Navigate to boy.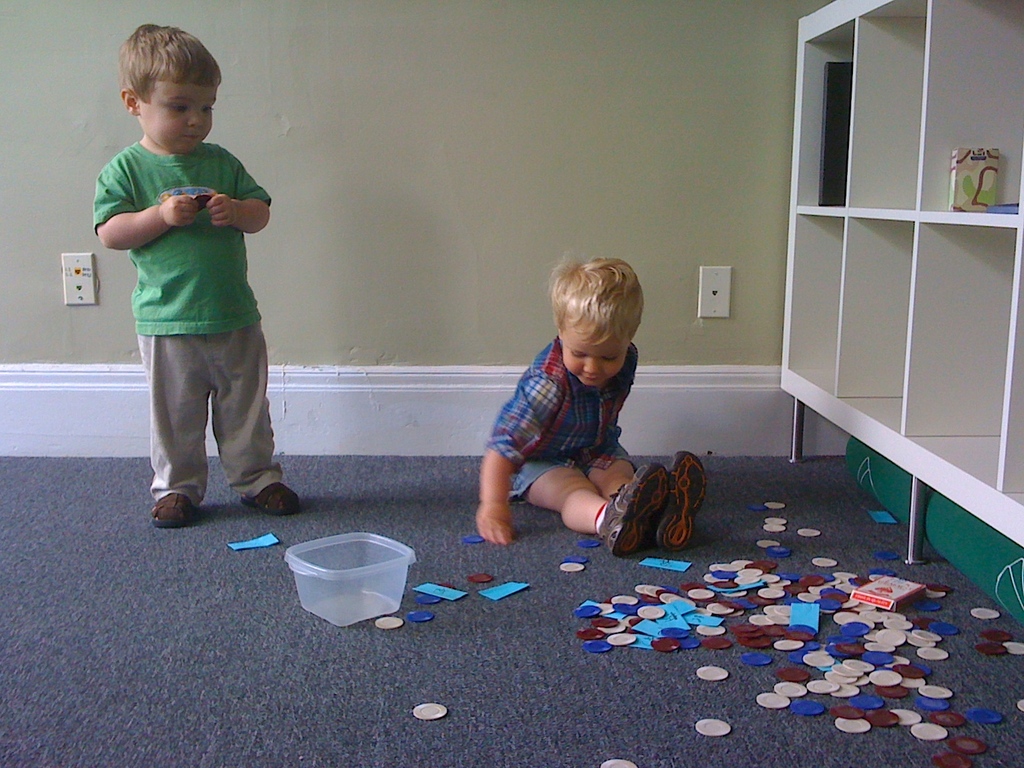
Navigation target: crop(86, 17, 294, 531).
